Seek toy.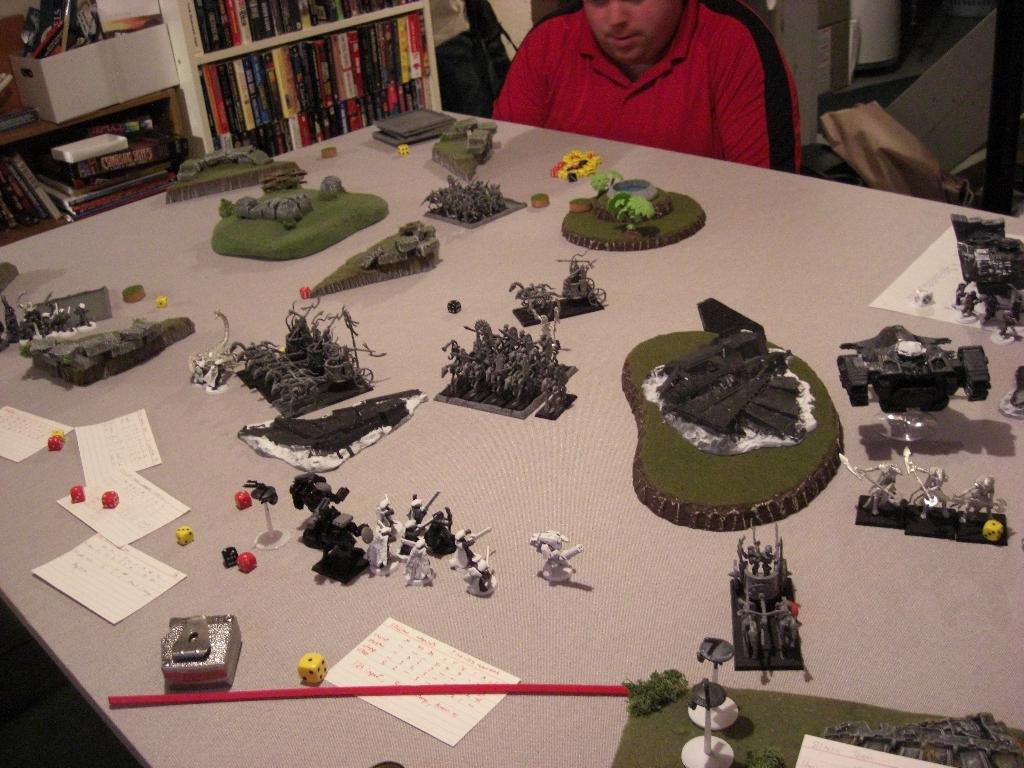
region(909, 449, 1014, 550).
